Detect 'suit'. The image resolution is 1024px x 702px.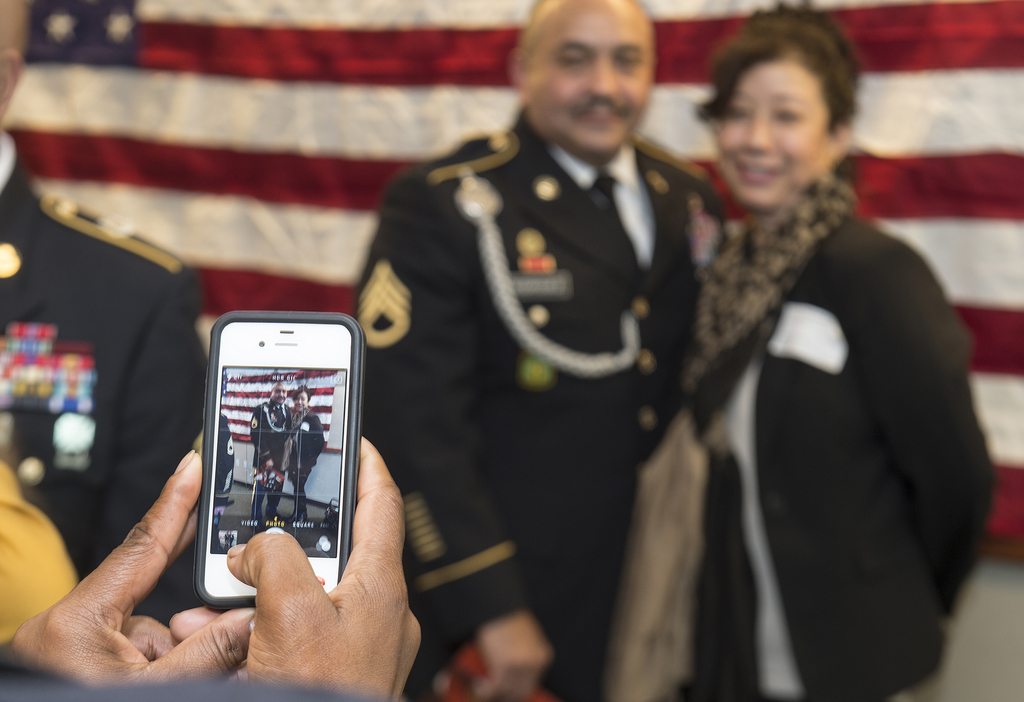
detection(676, 90, 988, 700).
